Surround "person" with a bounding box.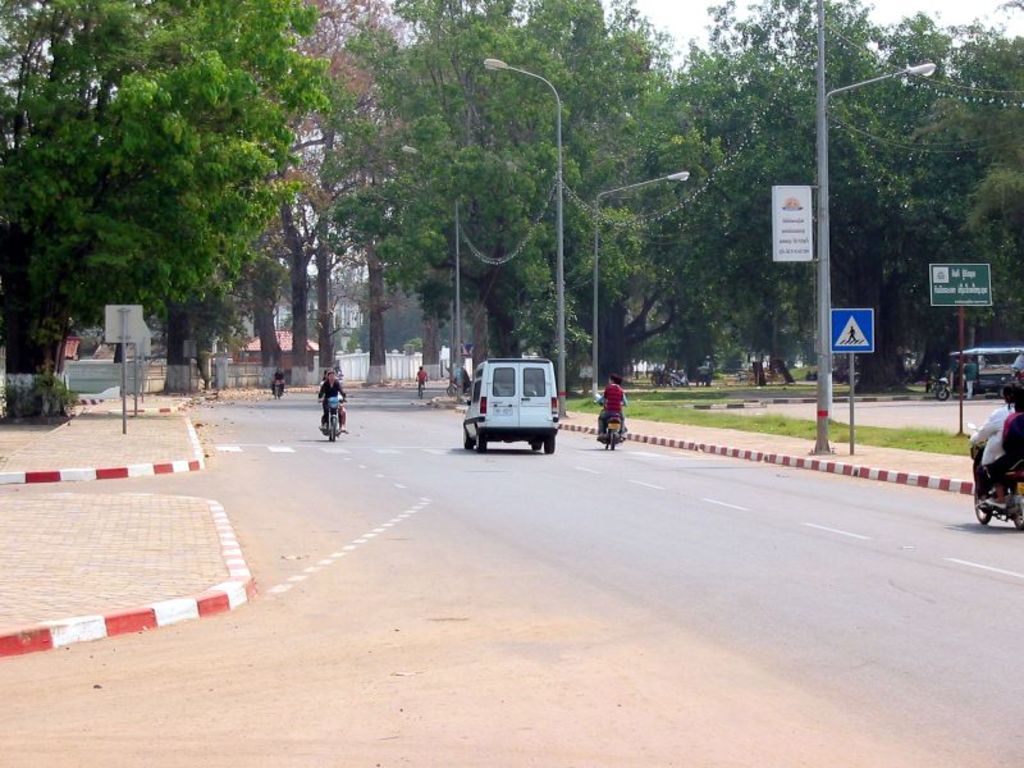
bbox=(966, 383, 1015, 462).
